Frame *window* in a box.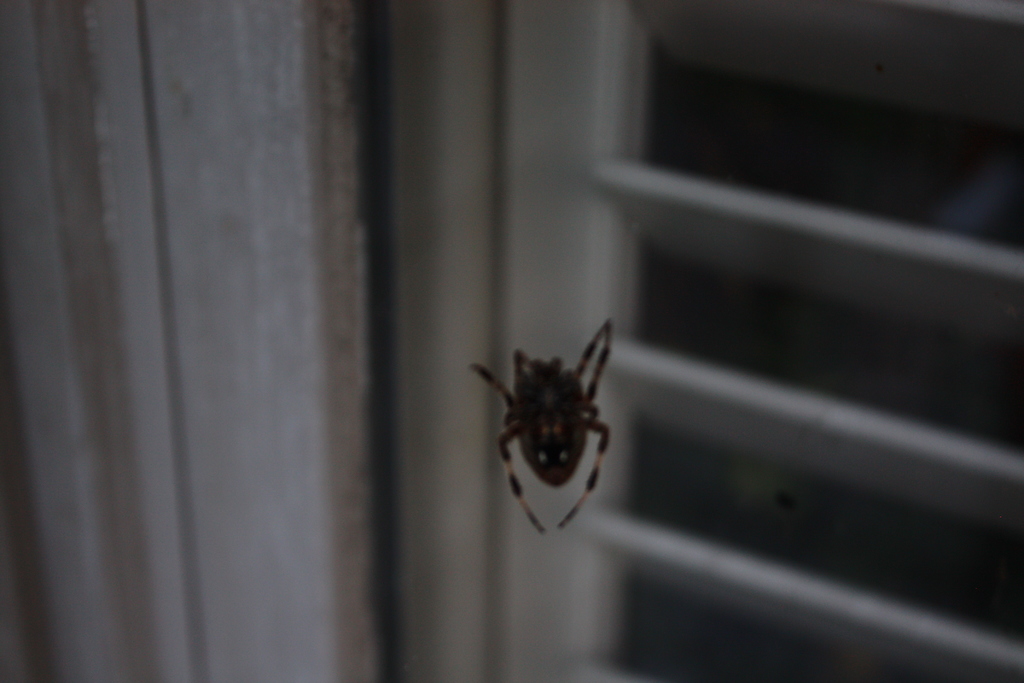
(375,0,1023,682).
